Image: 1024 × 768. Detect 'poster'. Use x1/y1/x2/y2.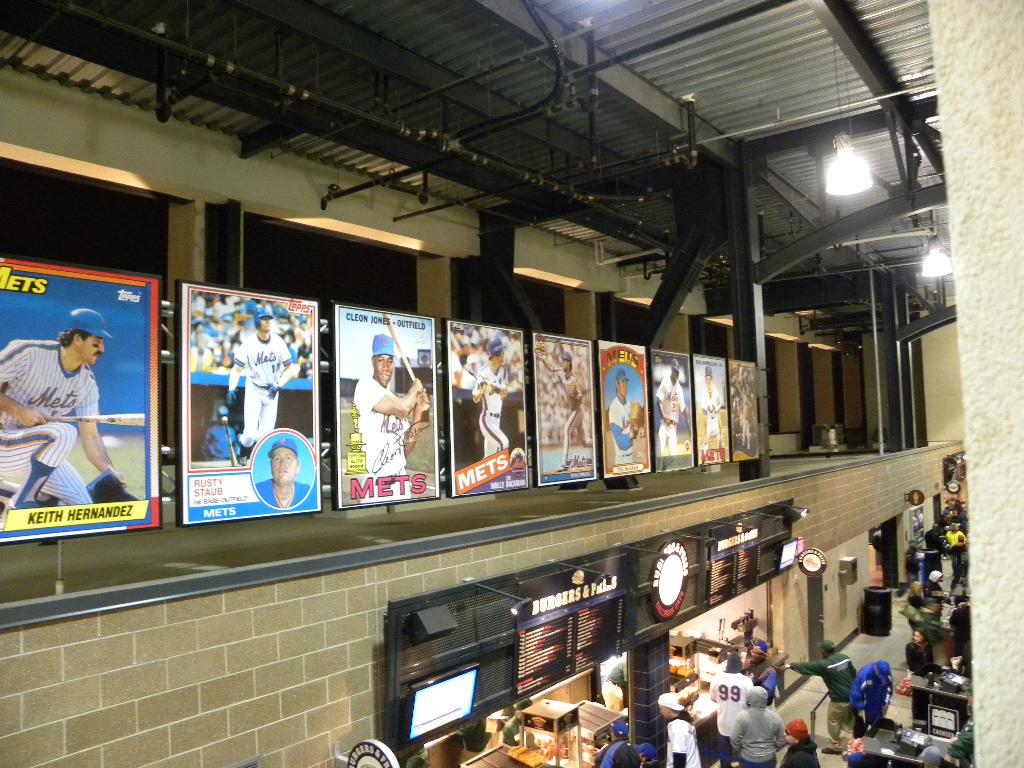
447/318/532/494.
